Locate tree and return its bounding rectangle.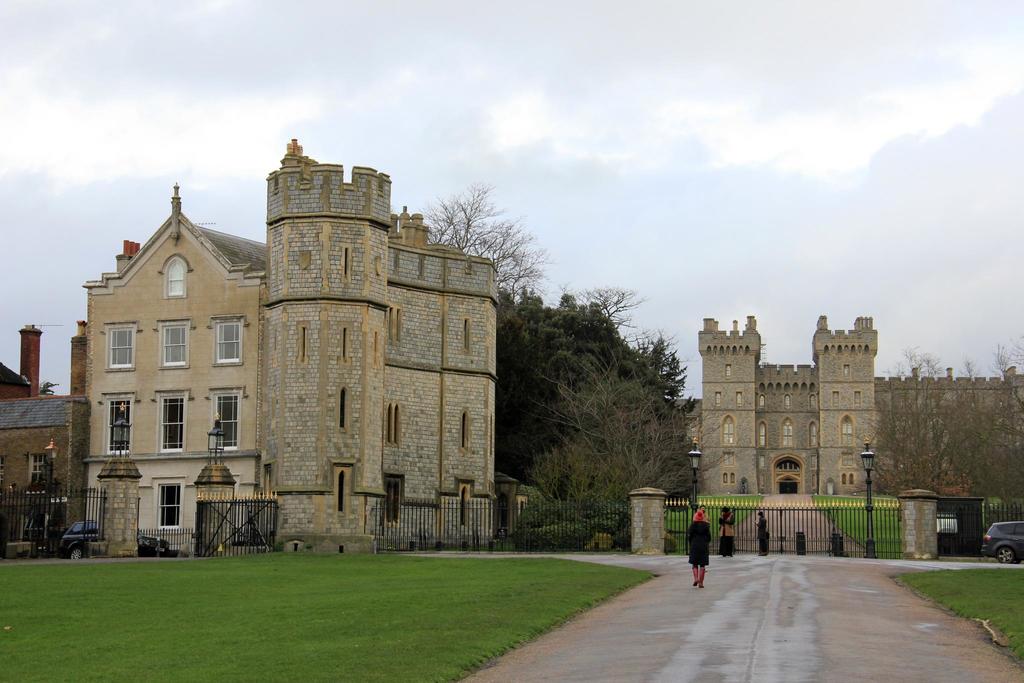
[left=418, top=181, right=555, bottom=294].
